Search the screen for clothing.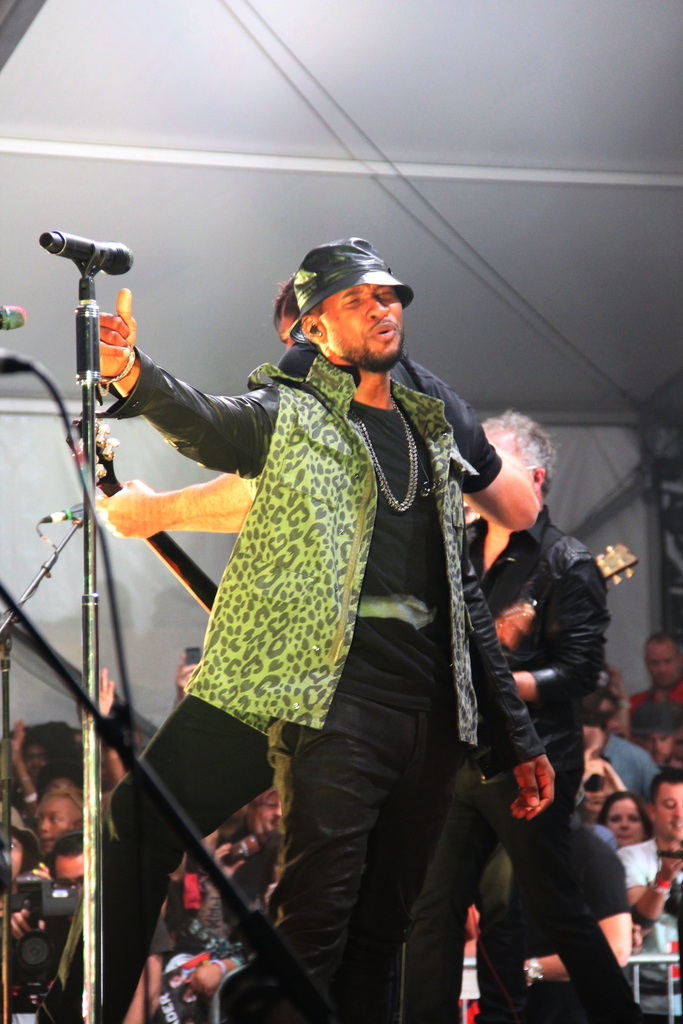
Found at 13 352 502 1023.
